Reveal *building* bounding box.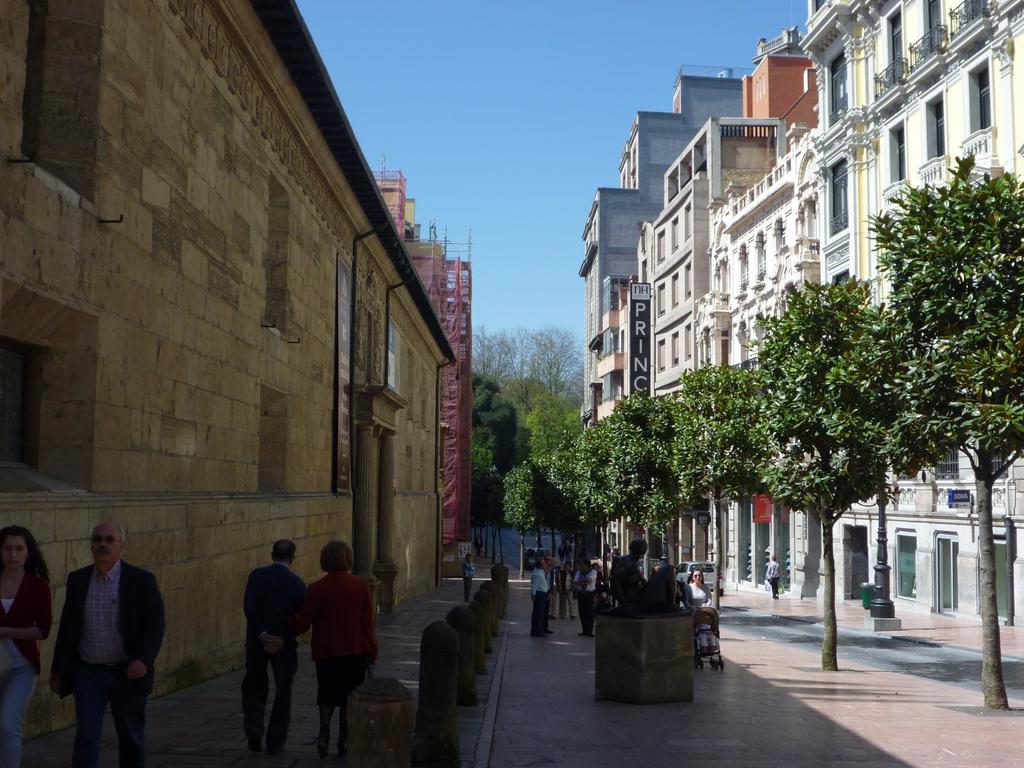
Revealed: <bbox>362, 164, 476, 560</bbox>.
